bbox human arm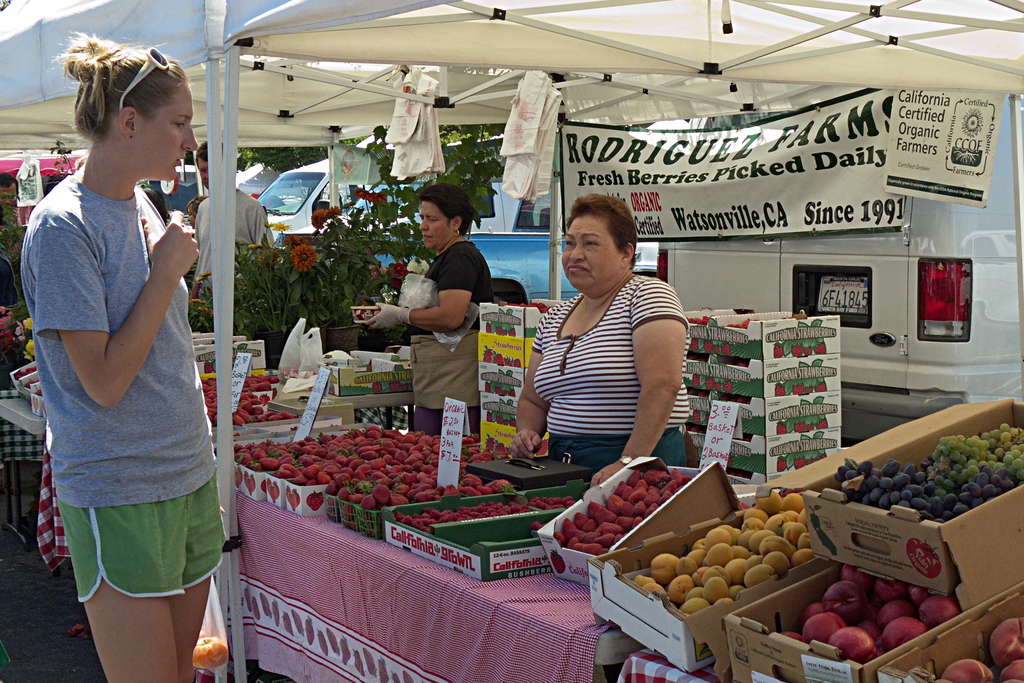
detection(32, 219, 199, 407)
